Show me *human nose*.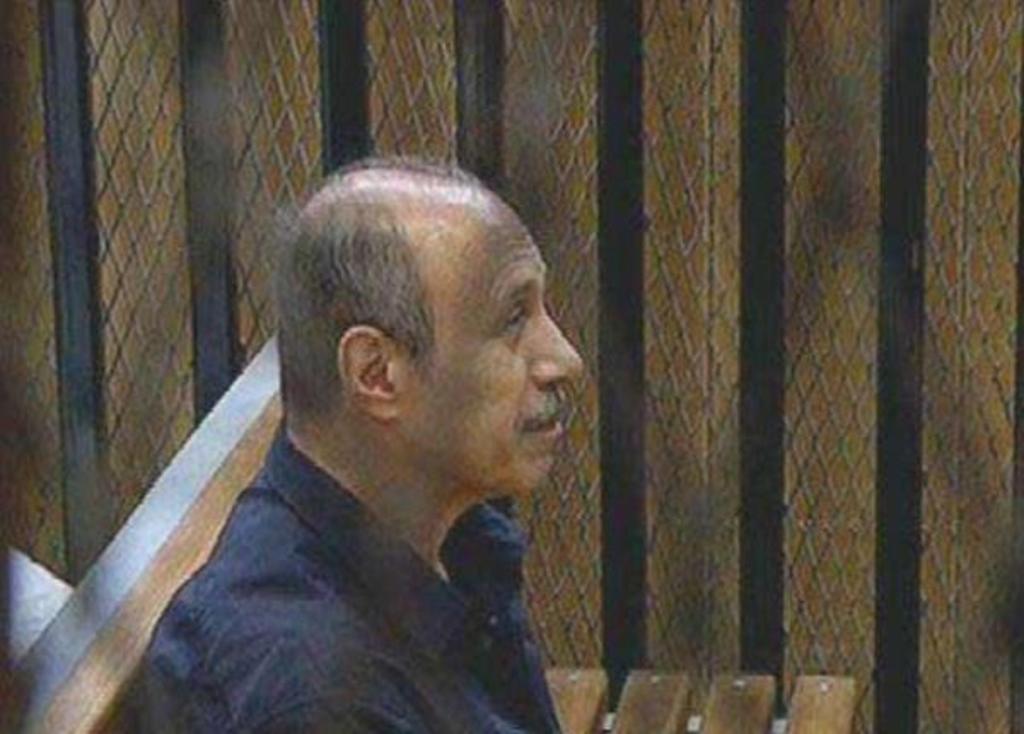
*human nose* is here: region(531, 300, 589, 381).
